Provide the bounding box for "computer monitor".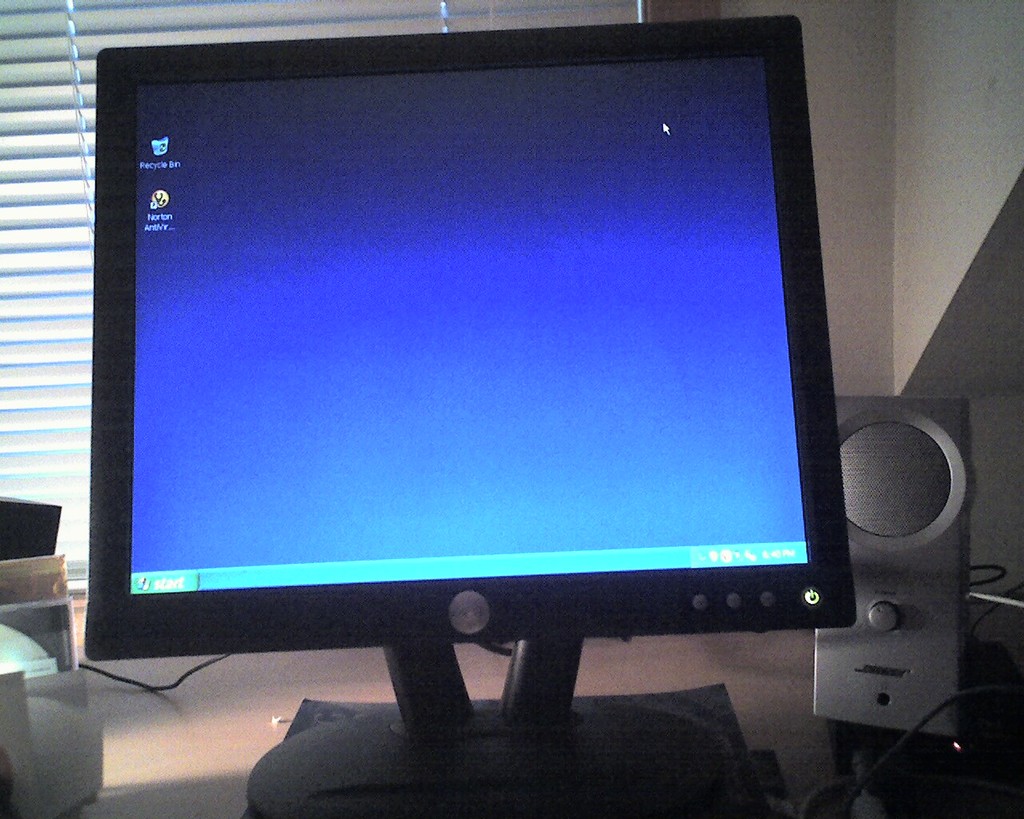
100, 54, 862, 818.
